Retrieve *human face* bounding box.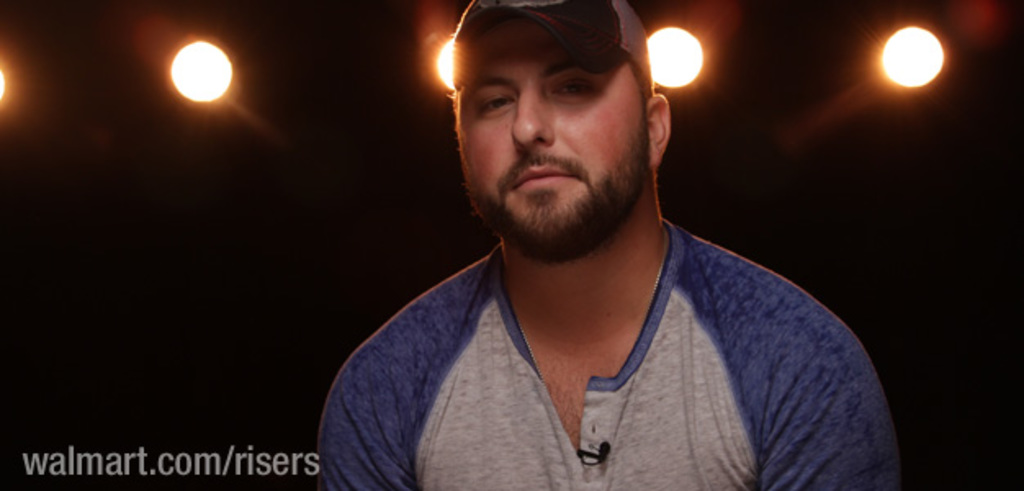
Bounding box: box(448, 21, 664, 227).
